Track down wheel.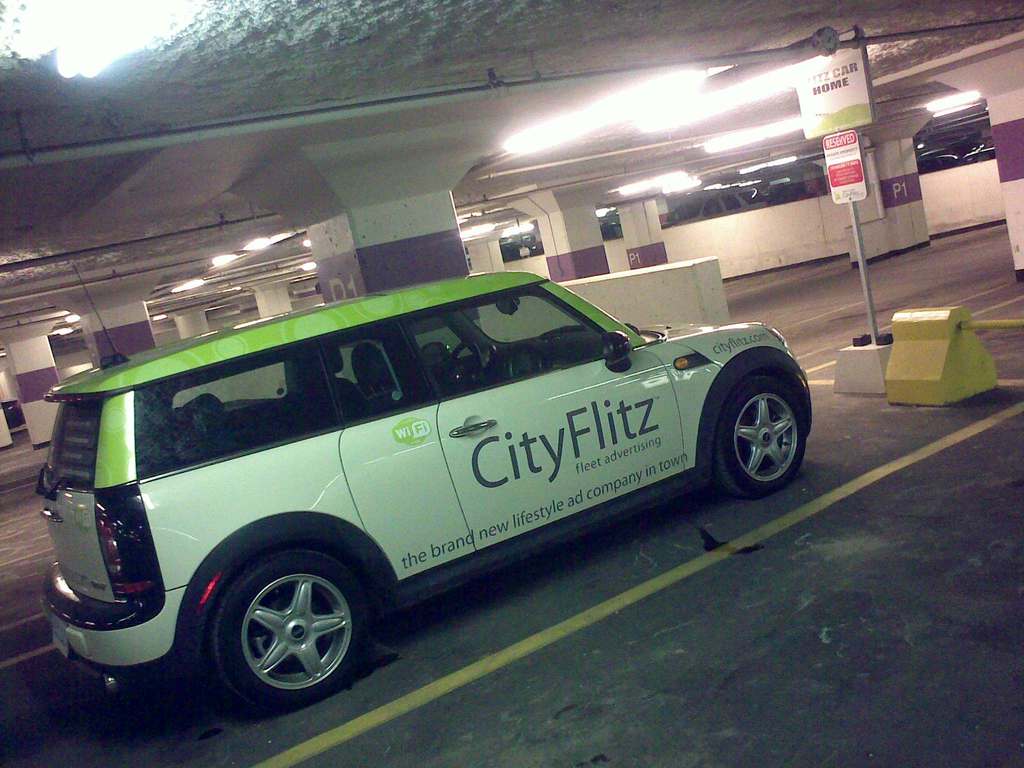
Tracked to bbox=(447, 333, 488, 387).
